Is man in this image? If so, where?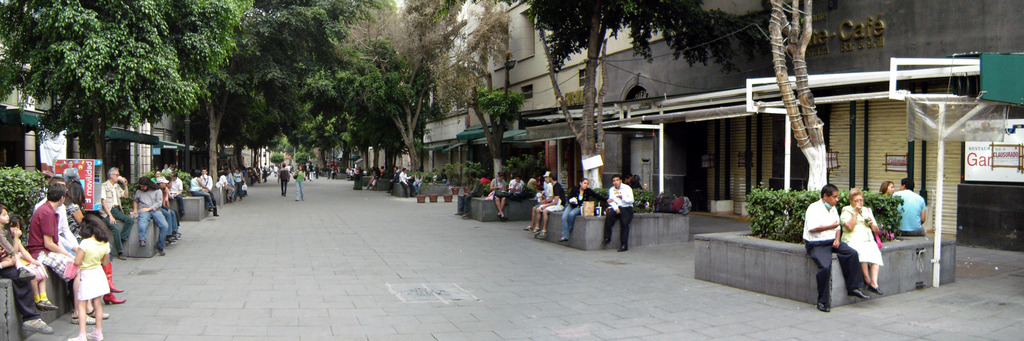
Yes, at pyautogui.locateOnScreen(508, 174, 530, 200).
